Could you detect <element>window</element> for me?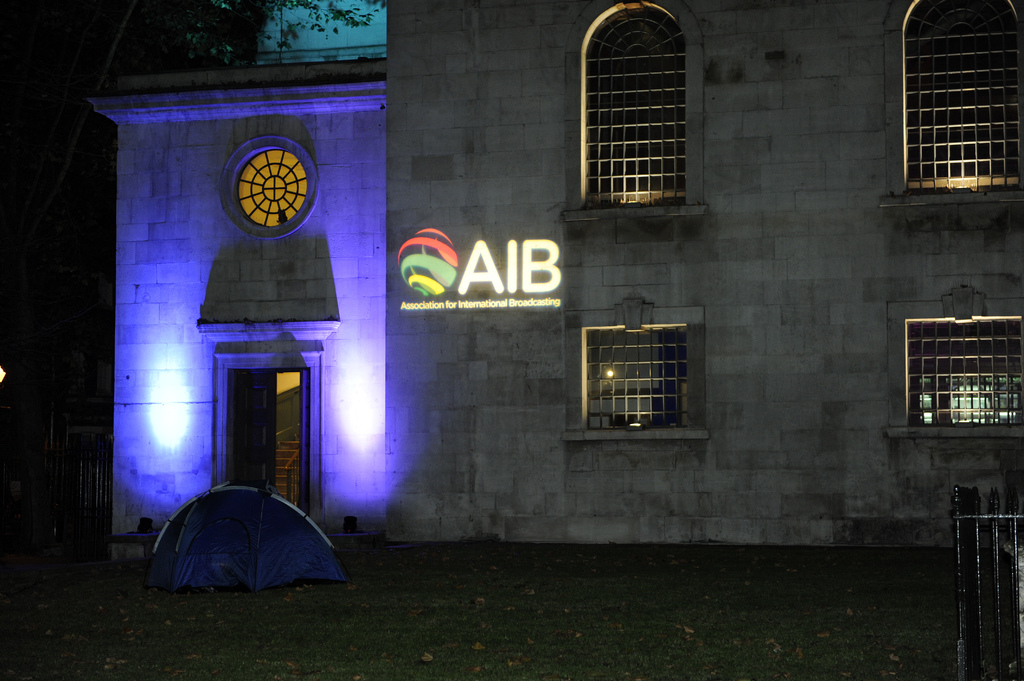
Detection result: l=580, t=1, r=687, b=212.
